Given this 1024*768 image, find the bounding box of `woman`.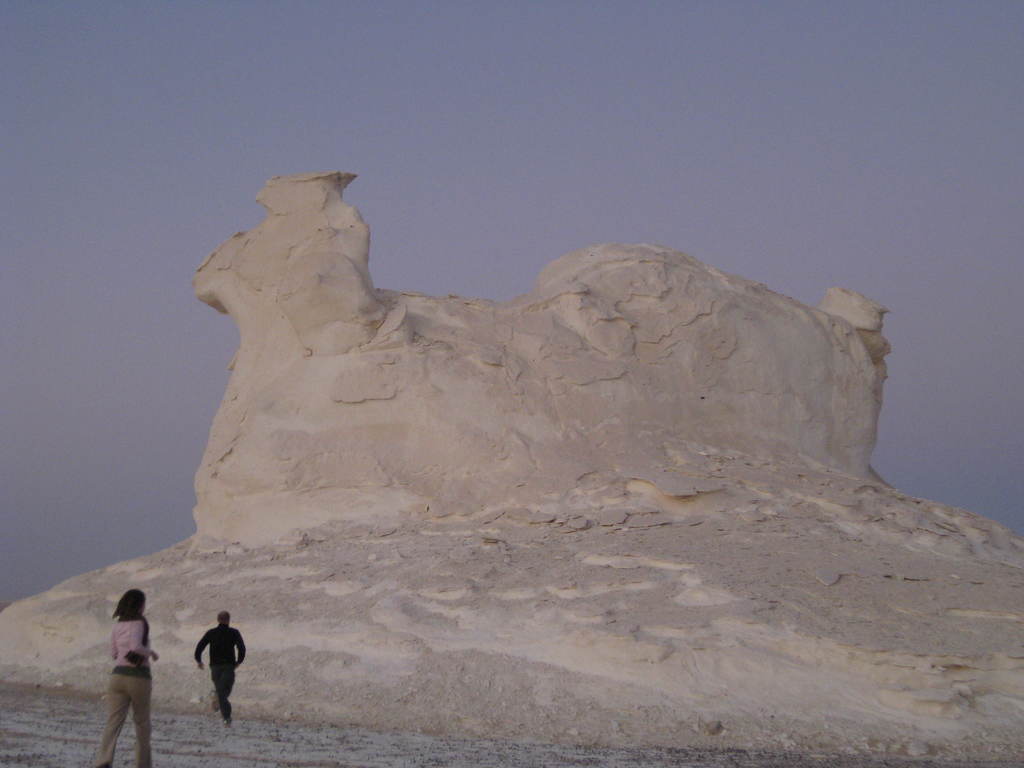
92, 586, 165, 767.
